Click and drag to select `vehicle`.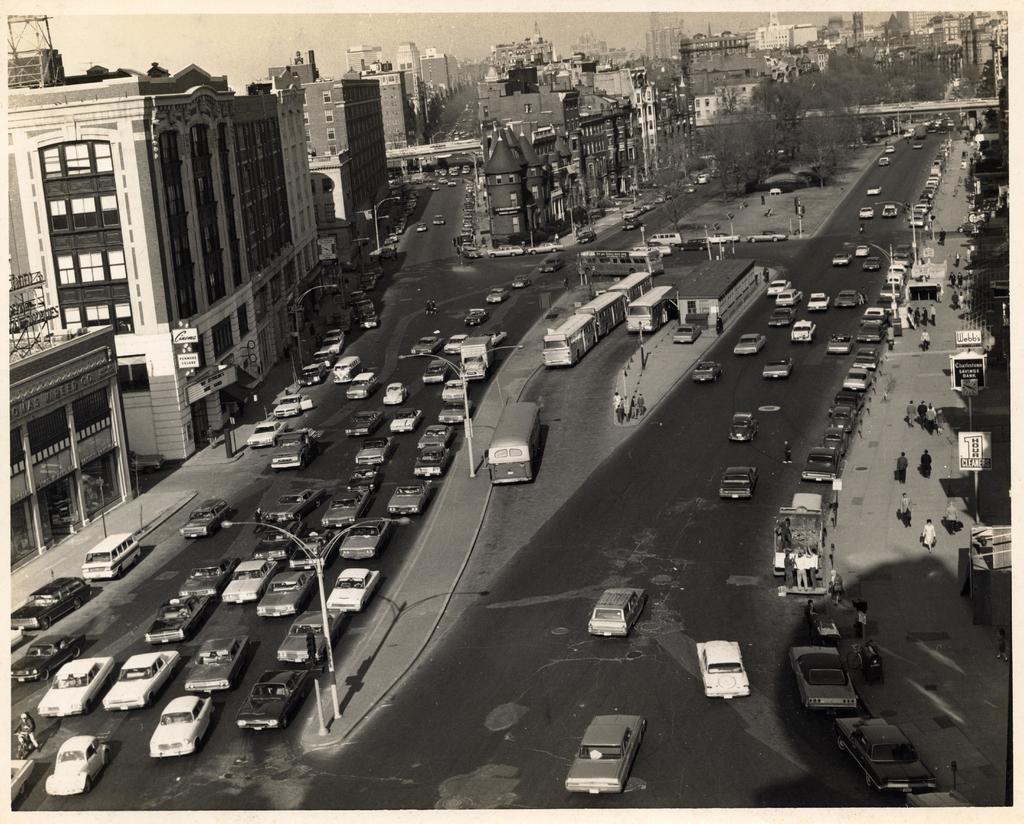
Selection: rect(809, 287, 829, 314).
